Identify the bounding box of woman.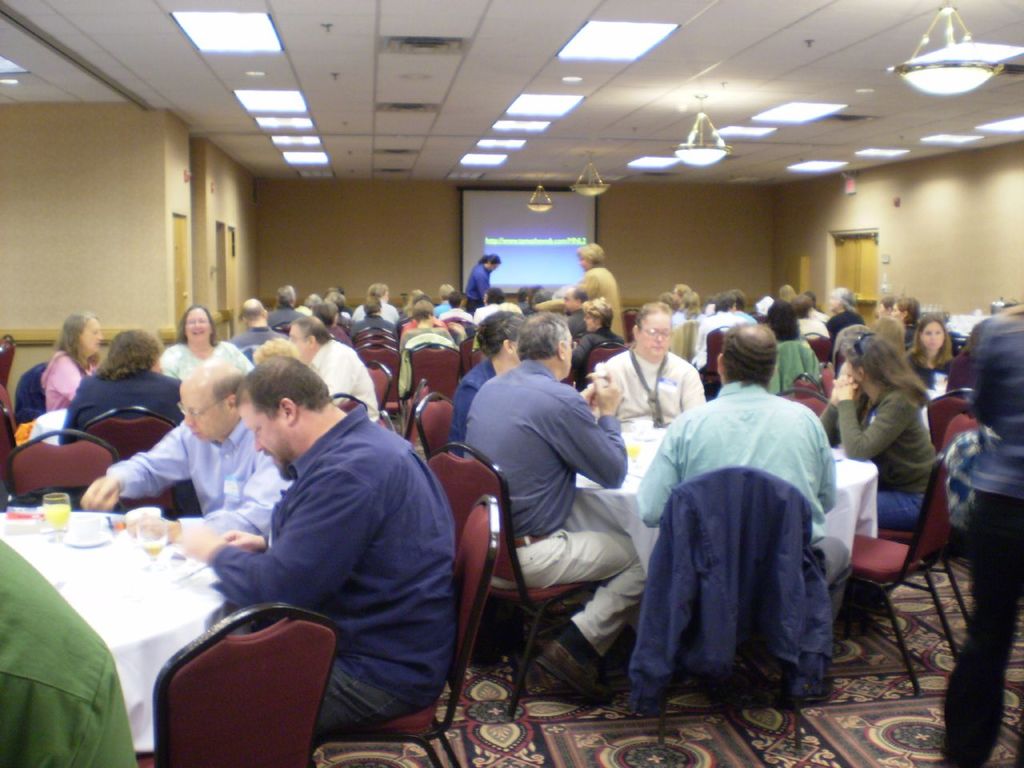
bbox=[46, 326, 202, 514].
